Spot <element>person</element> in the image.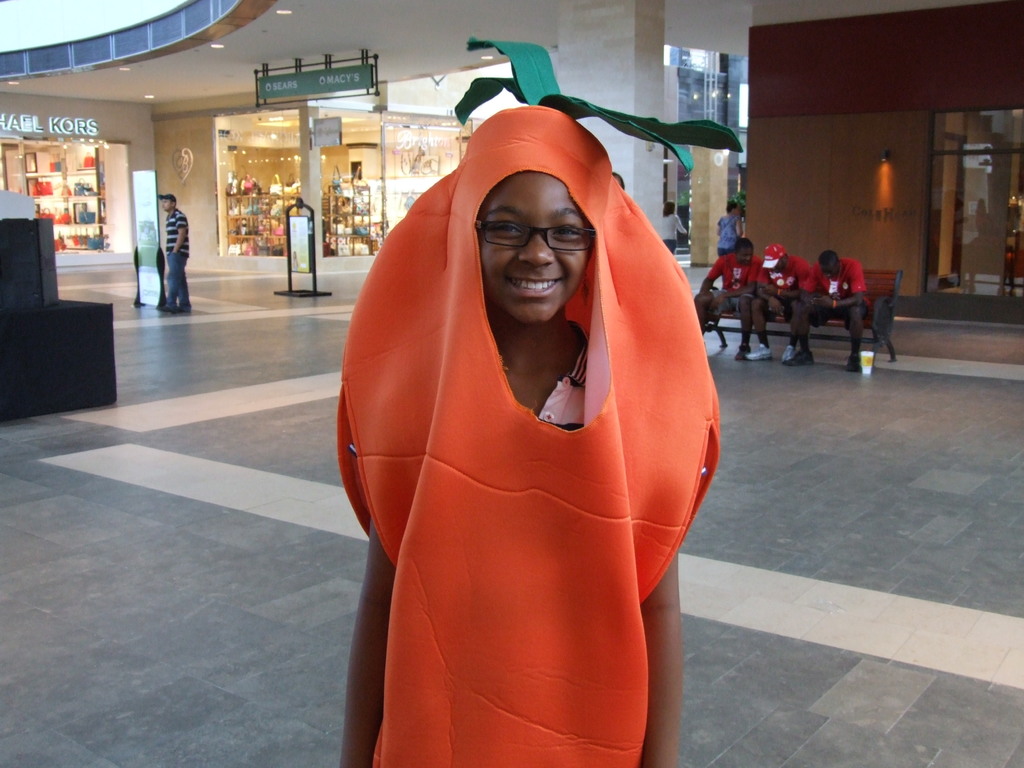
<element>person</element> found at 782, 249, 877, 368.
